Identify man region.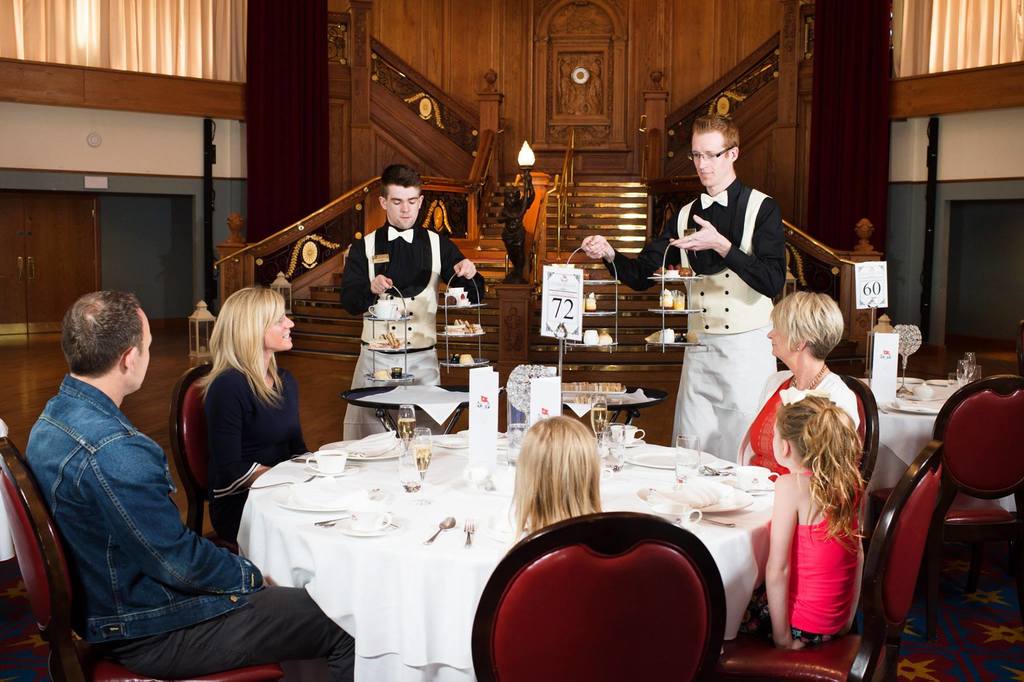
Region: box(663, 122, 810, 490).
